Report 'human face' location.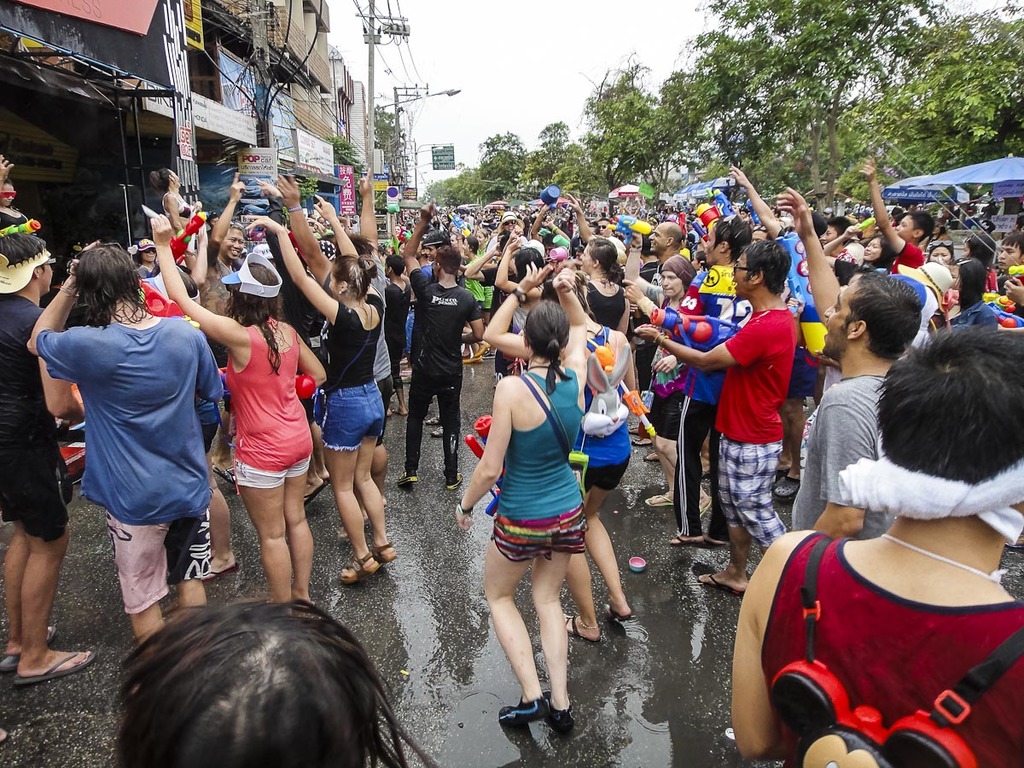
Report: pyautogui.locateOnScreen(927, 247, 951, 264).
